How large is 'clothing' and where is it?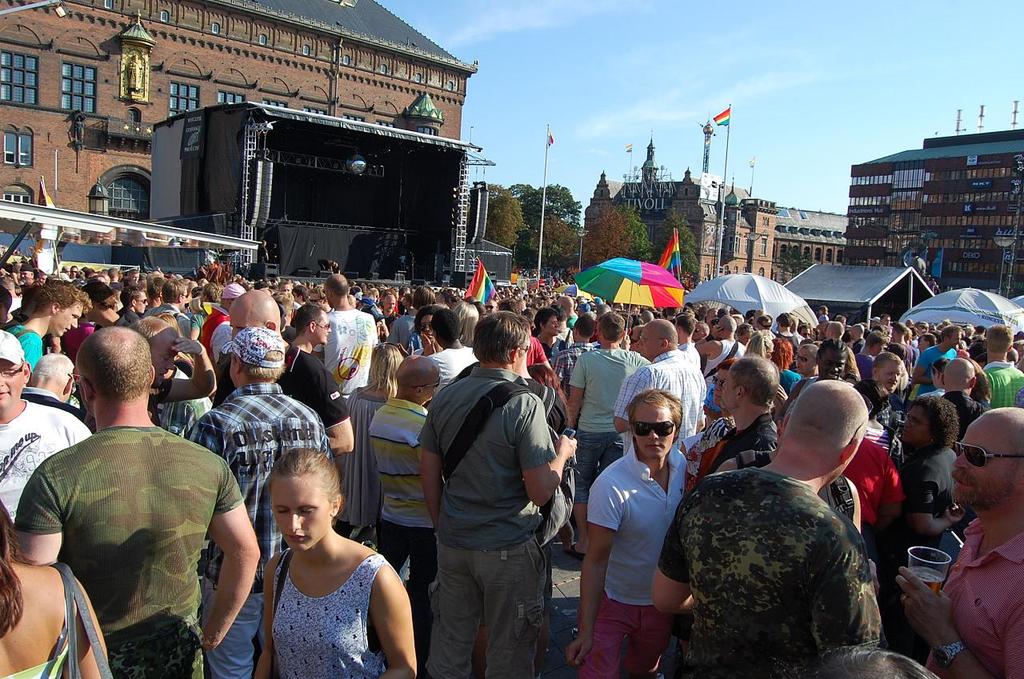
Bounding box: crop(941, 389, 986, 436).
